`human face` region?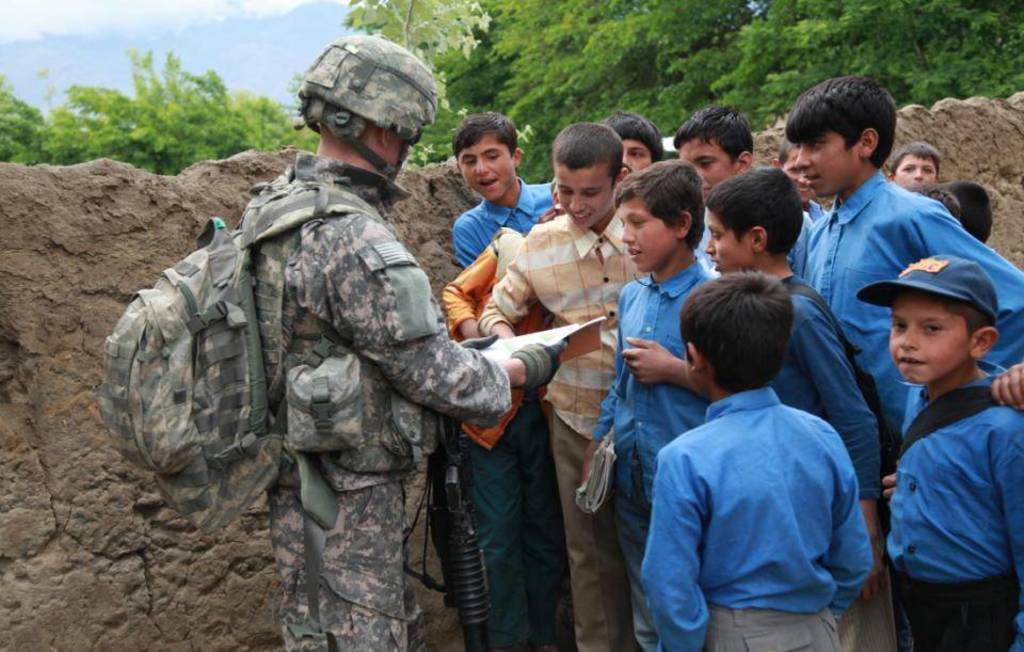
(797, 123, 852, 201)
